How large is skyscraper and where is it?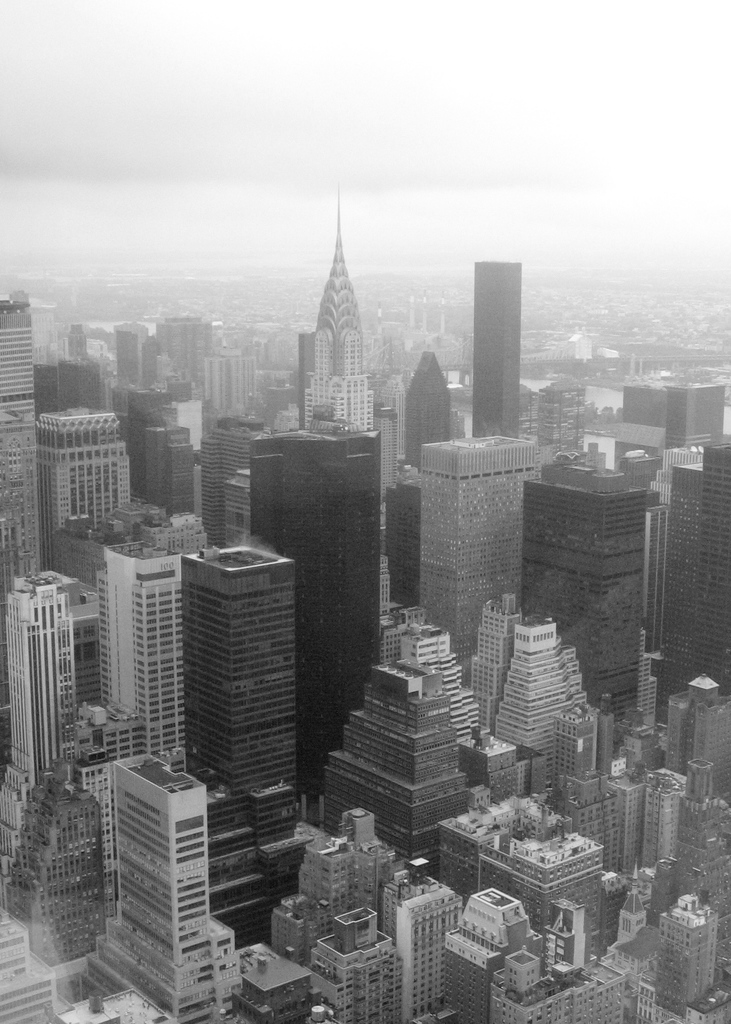
Bounding box: [left=474, top=264, right=527, bottom=452].
